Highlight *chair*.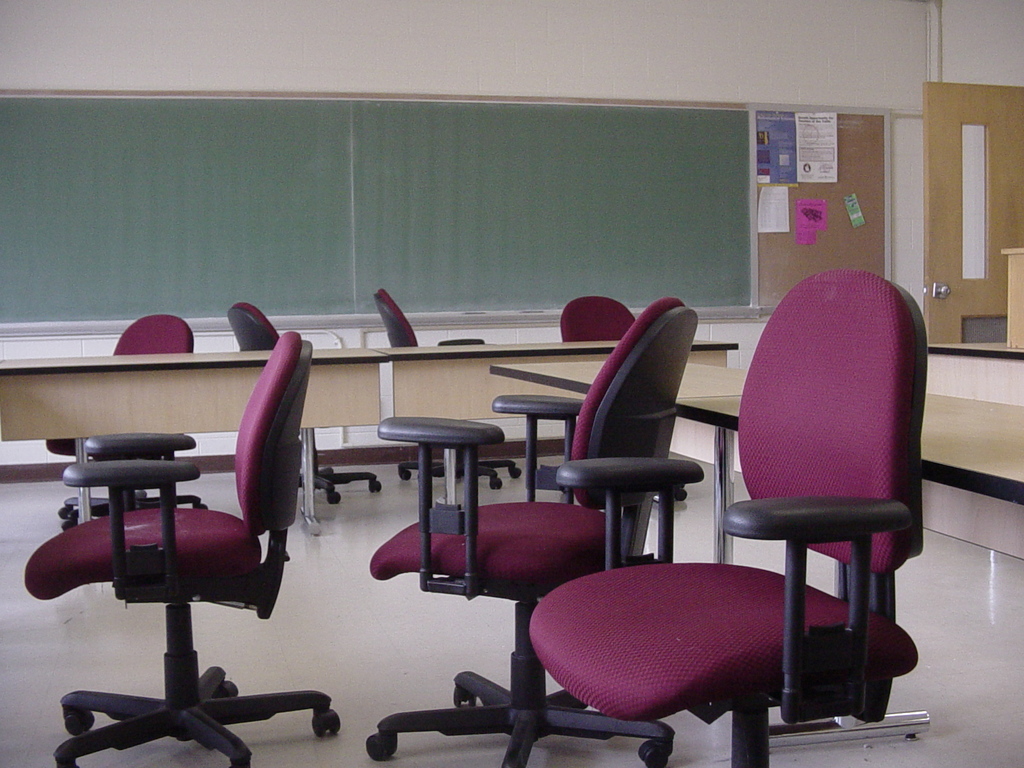
Highlighted region: [42, 309, 202, 531].
